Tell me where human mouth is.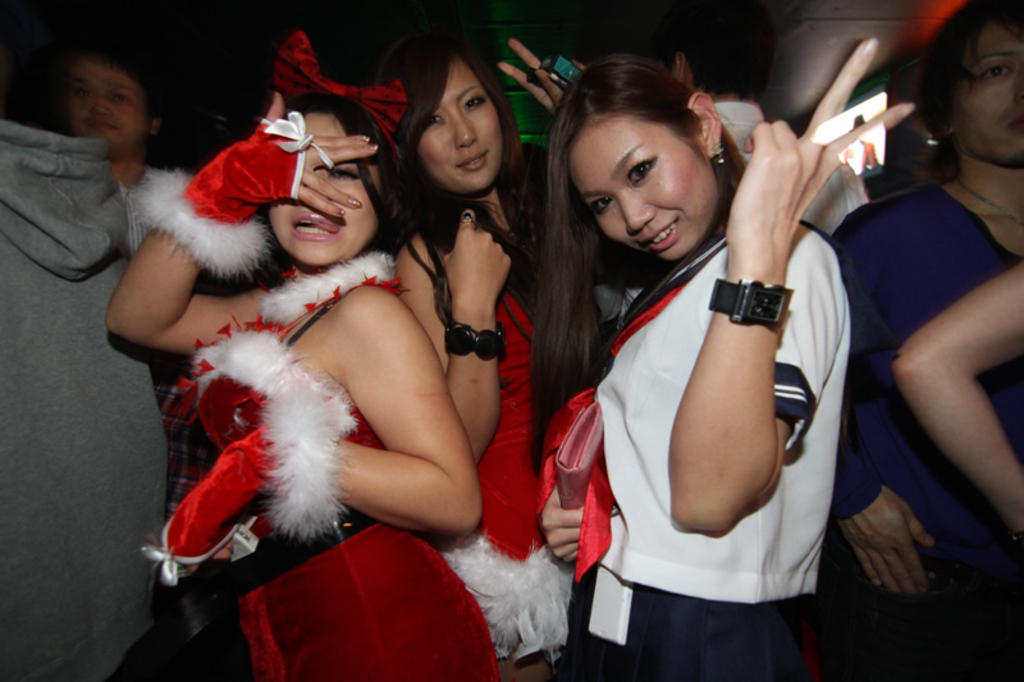
human mouth is at box(90, 120, 118, 139).
